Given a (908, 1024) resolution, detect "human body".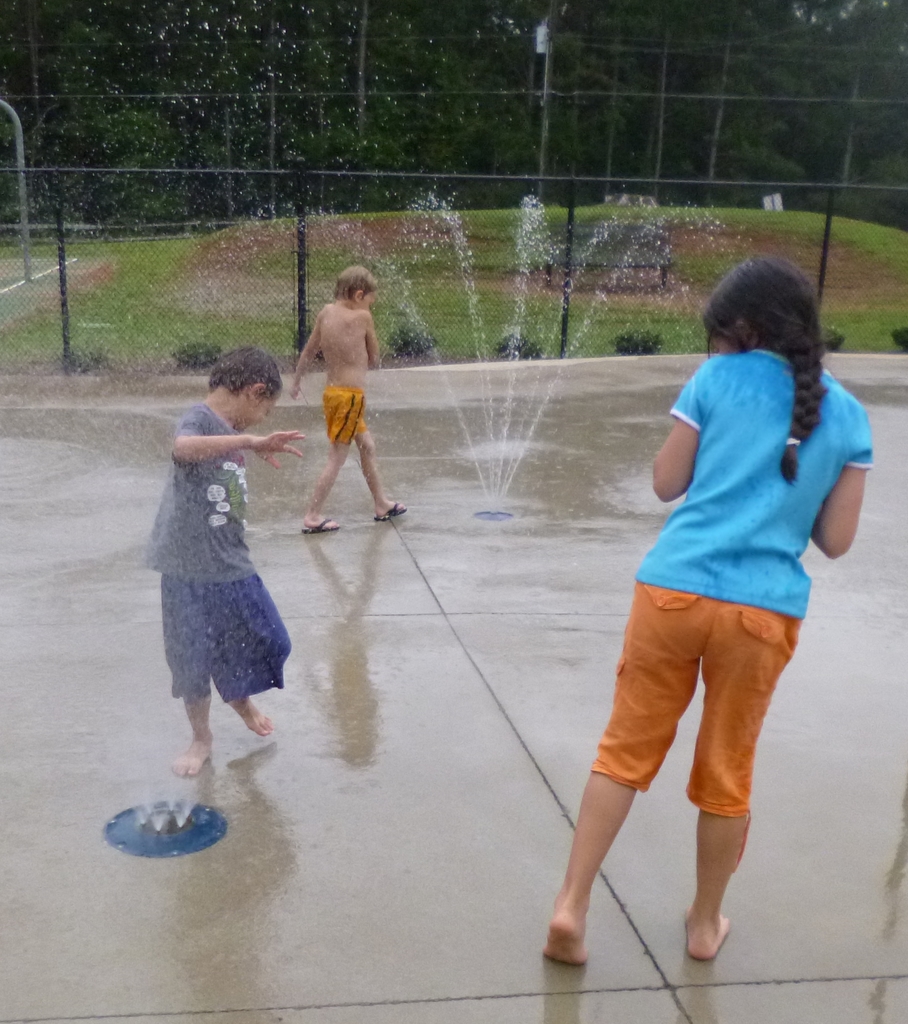
crop(292, 265, 407, 538).
